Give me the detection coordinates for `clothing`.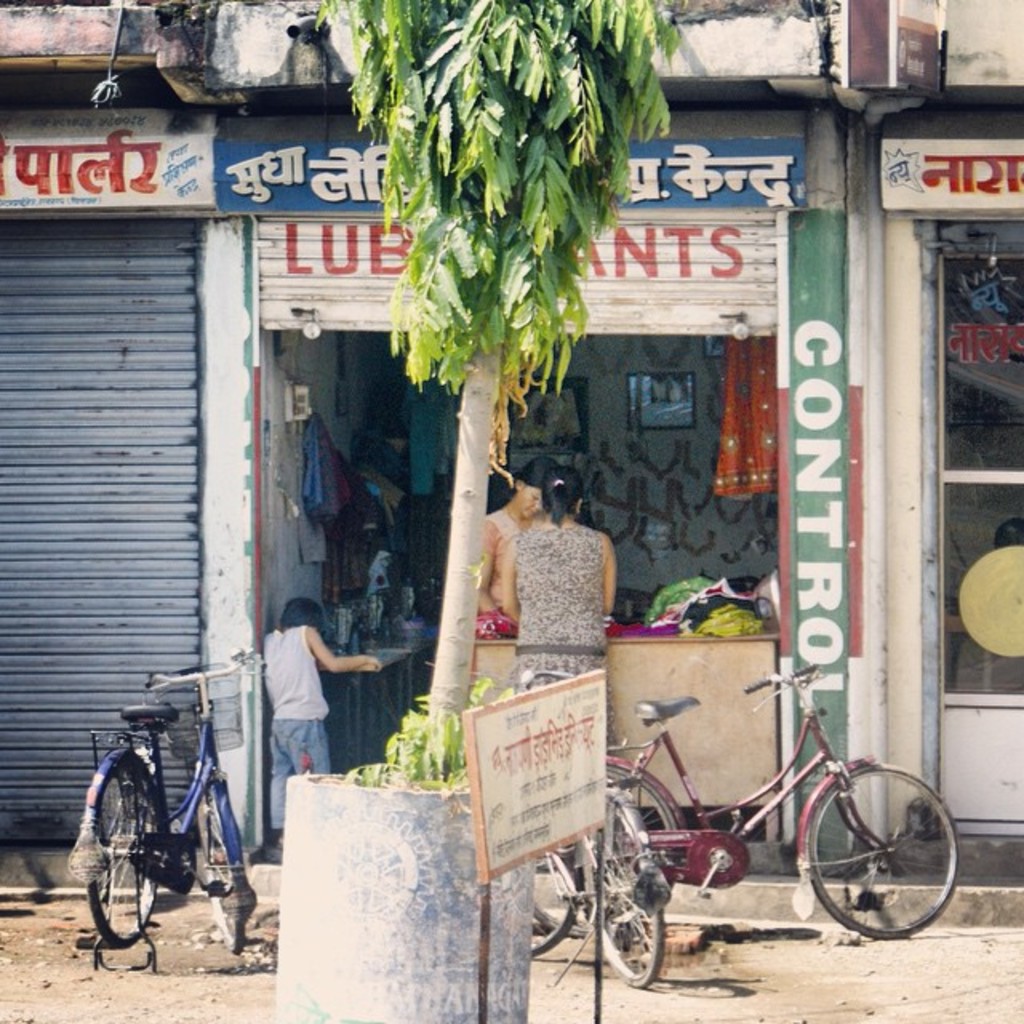
[left=490, top=507, right=517, bottom=610].
